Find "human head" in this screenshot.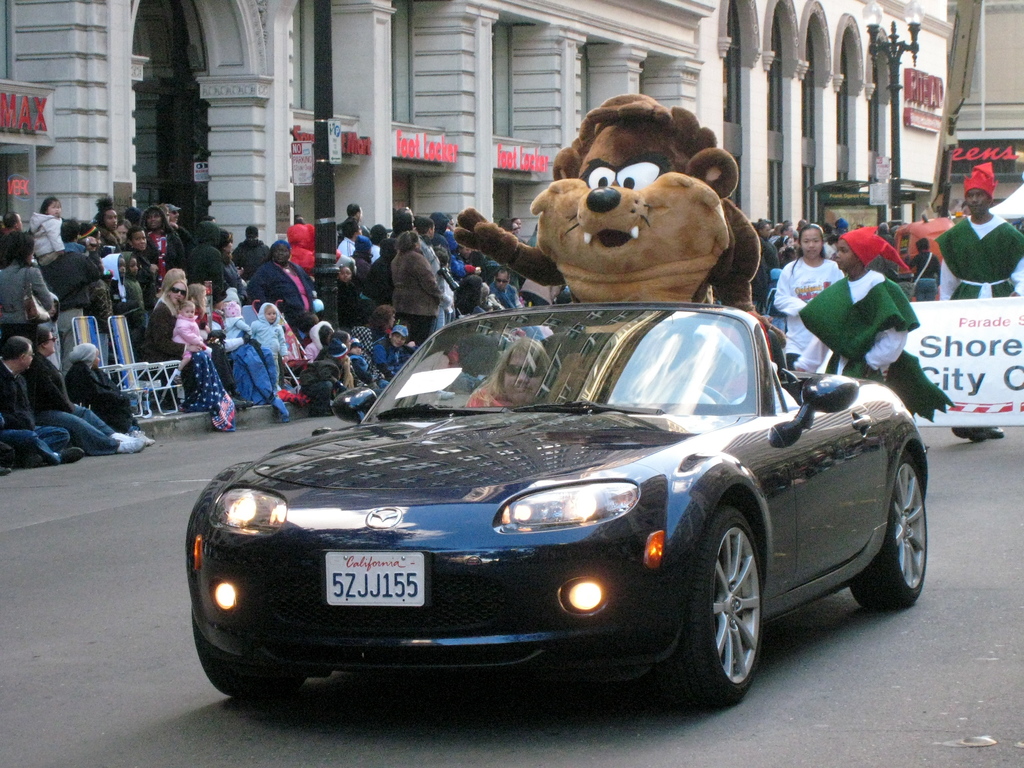
The bounding box for "human head" is pyautogui.locateOnScreen(262, 302, 283, 326).
